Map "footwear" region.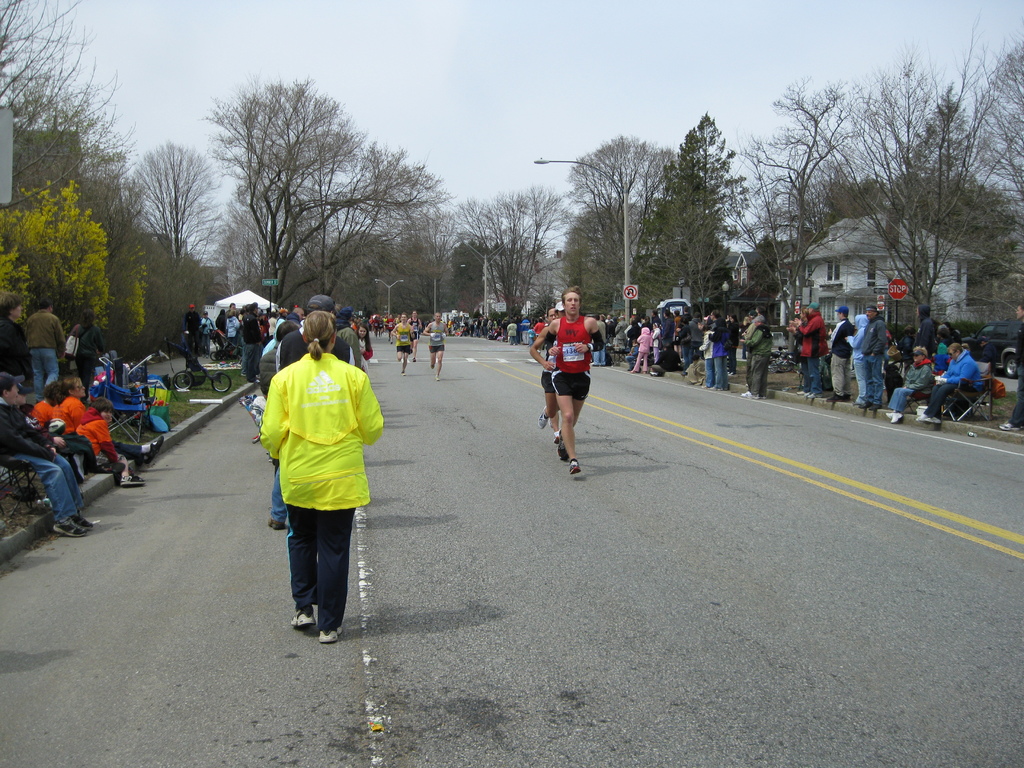
Mapped to locate(712, 386, 726, 390).
